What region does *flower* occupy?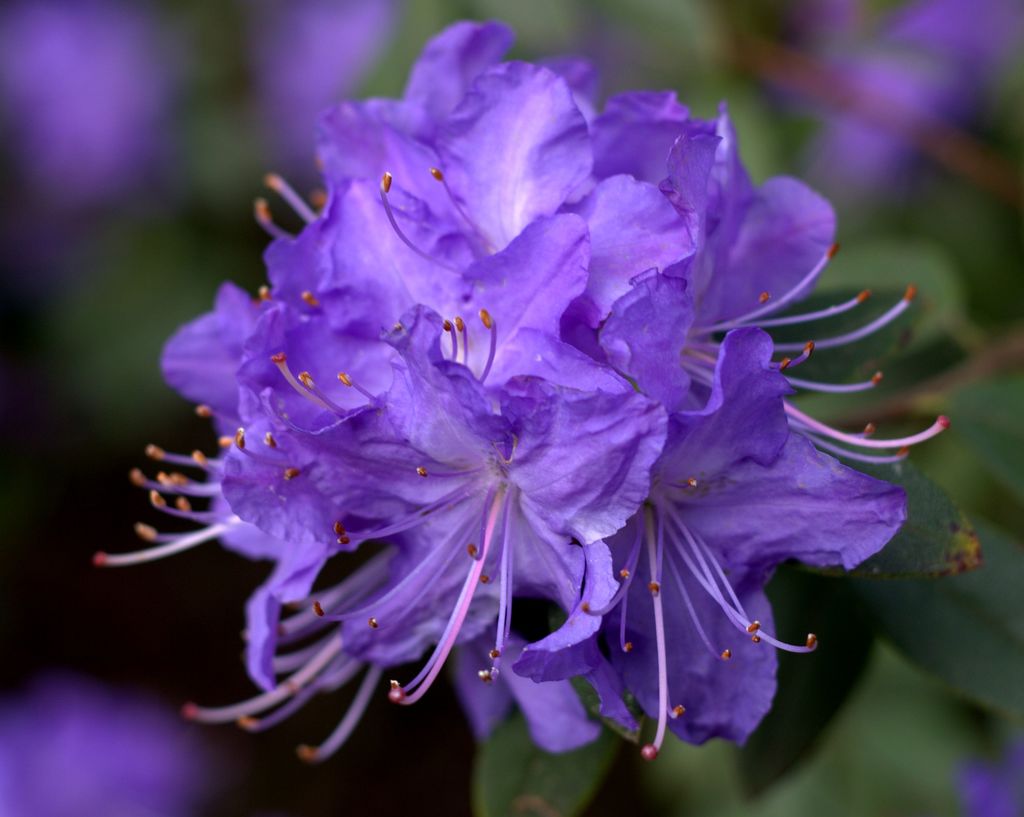
BBox(89, 42, 951, 803).
